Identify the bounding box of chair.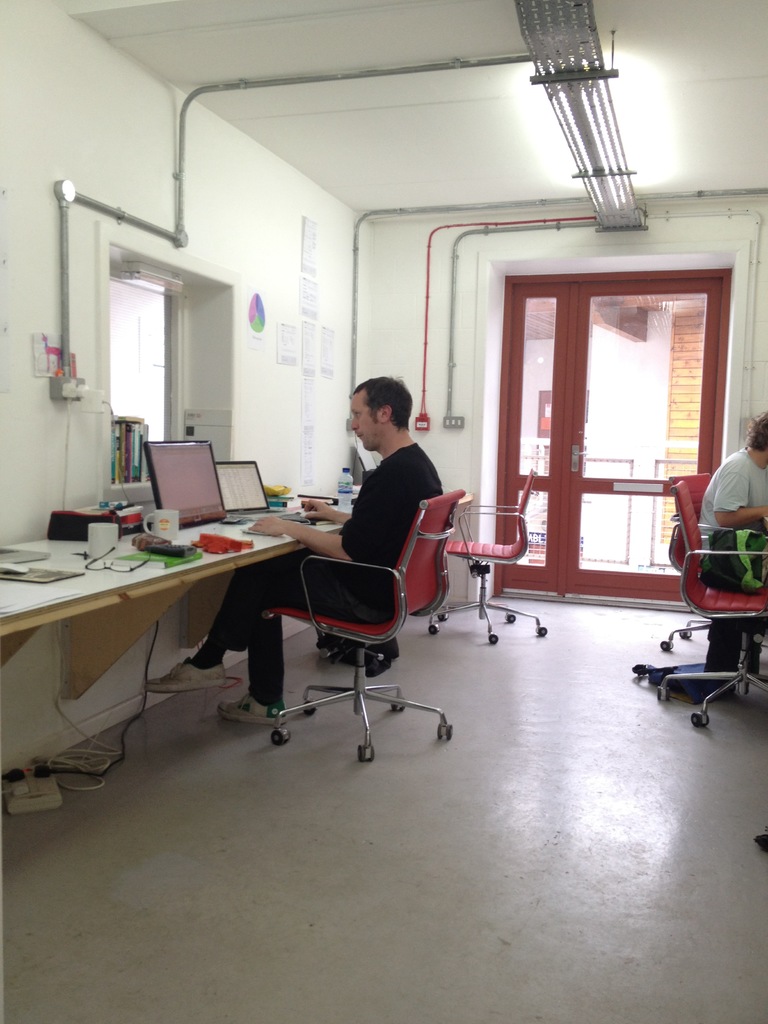
[left=639, top=483, right=767, bottom=730].
